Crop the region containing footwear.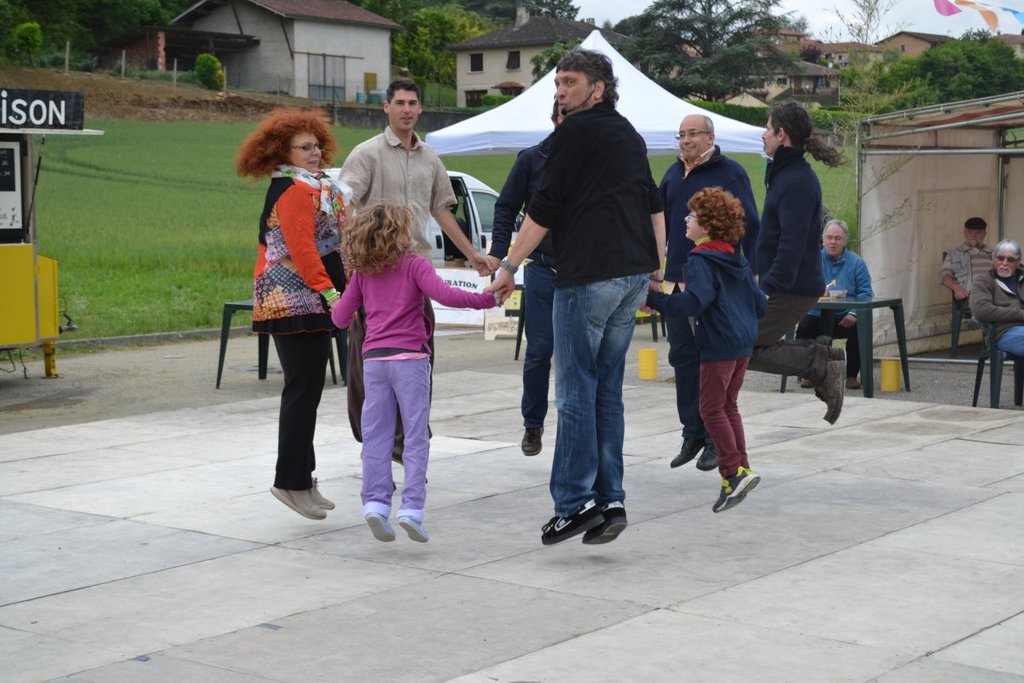
Crop region: (x1=584, y1=500, x2=629, y2=546).
